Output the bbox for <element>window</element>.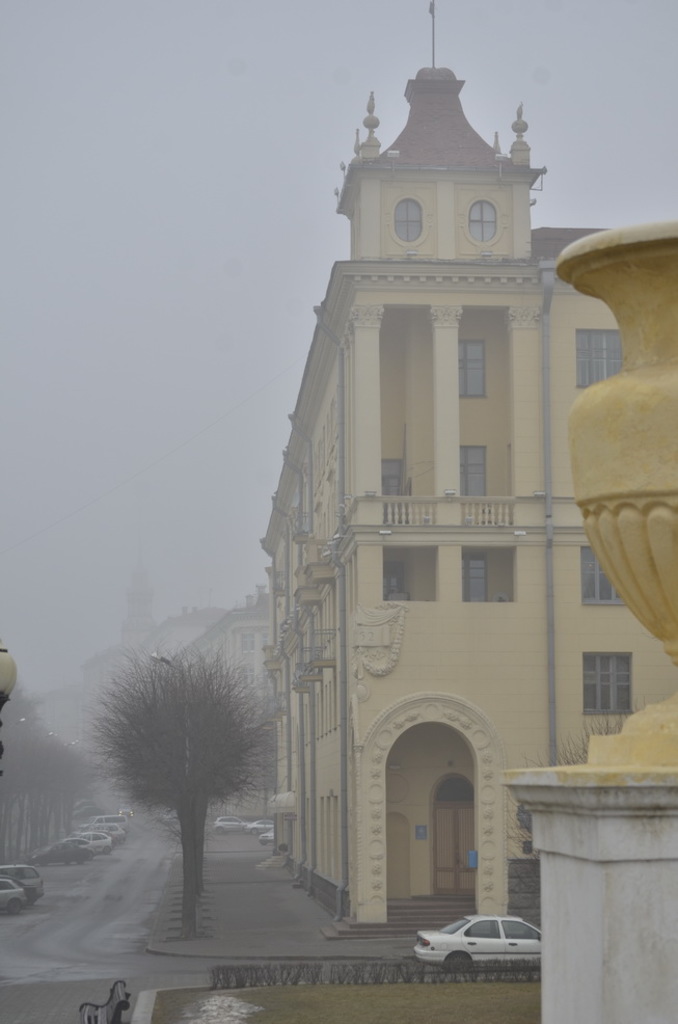
385:569:410:601.
